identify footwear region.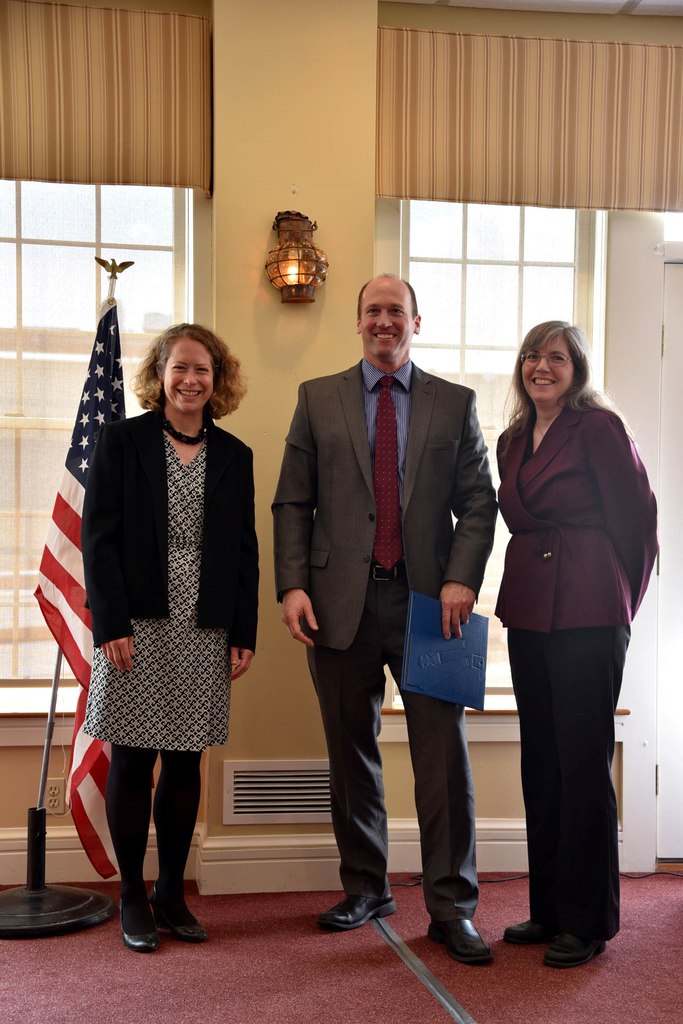
Region: (left=540, top=929, right=607, bottom=967).
